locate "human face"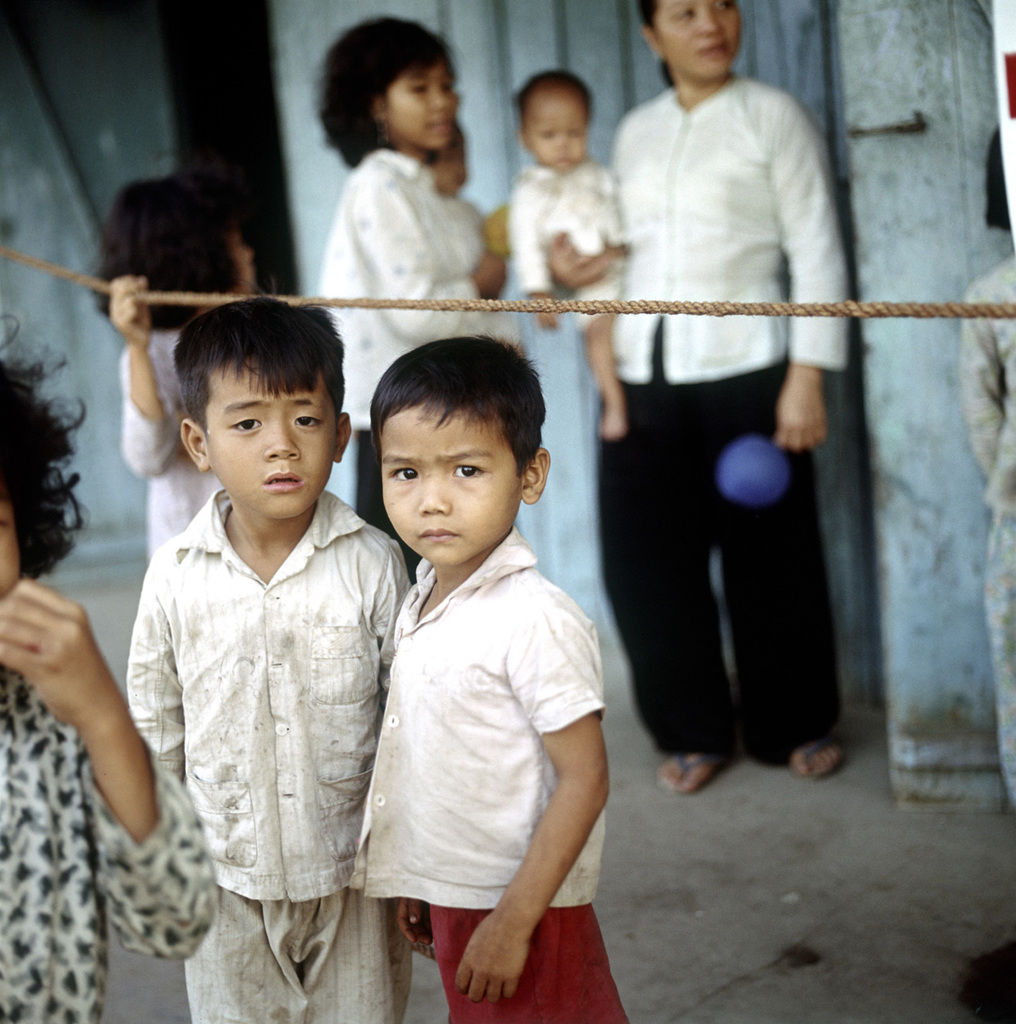
{"x1": 207, "y1": 364, "x2": 336, "y2": 515}
